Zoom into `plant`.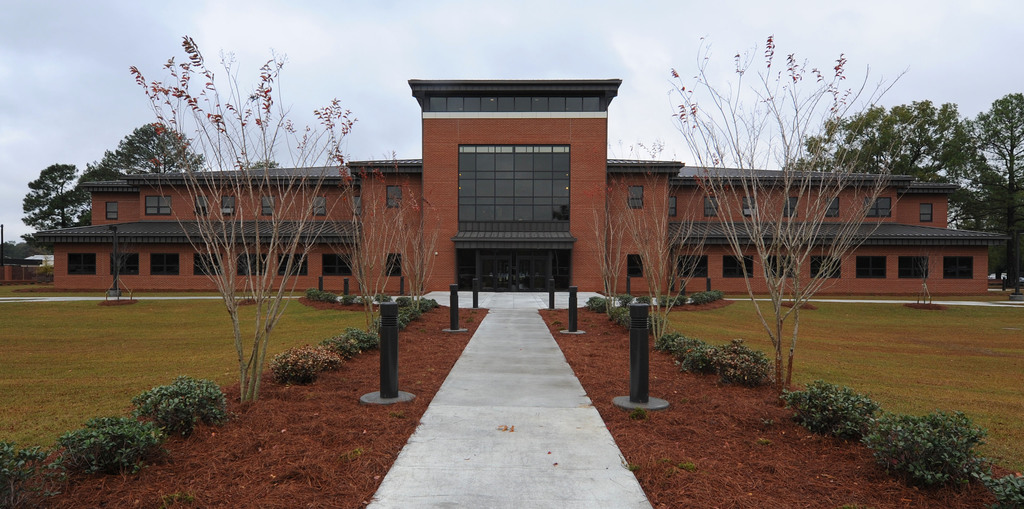
Zoom target: {"left": 602, "top": 140, "right": 706, "bottom": 347}.
